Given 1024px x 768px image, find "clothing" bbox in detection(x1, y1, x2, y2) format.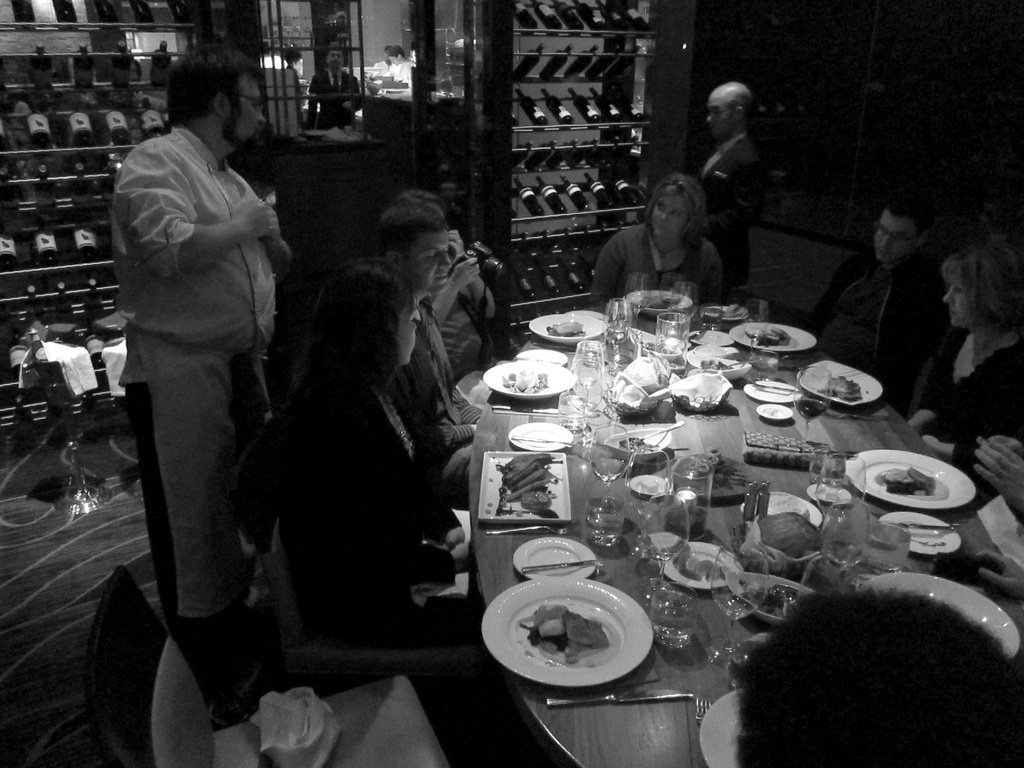
detection(434, 300, 476, 383).
